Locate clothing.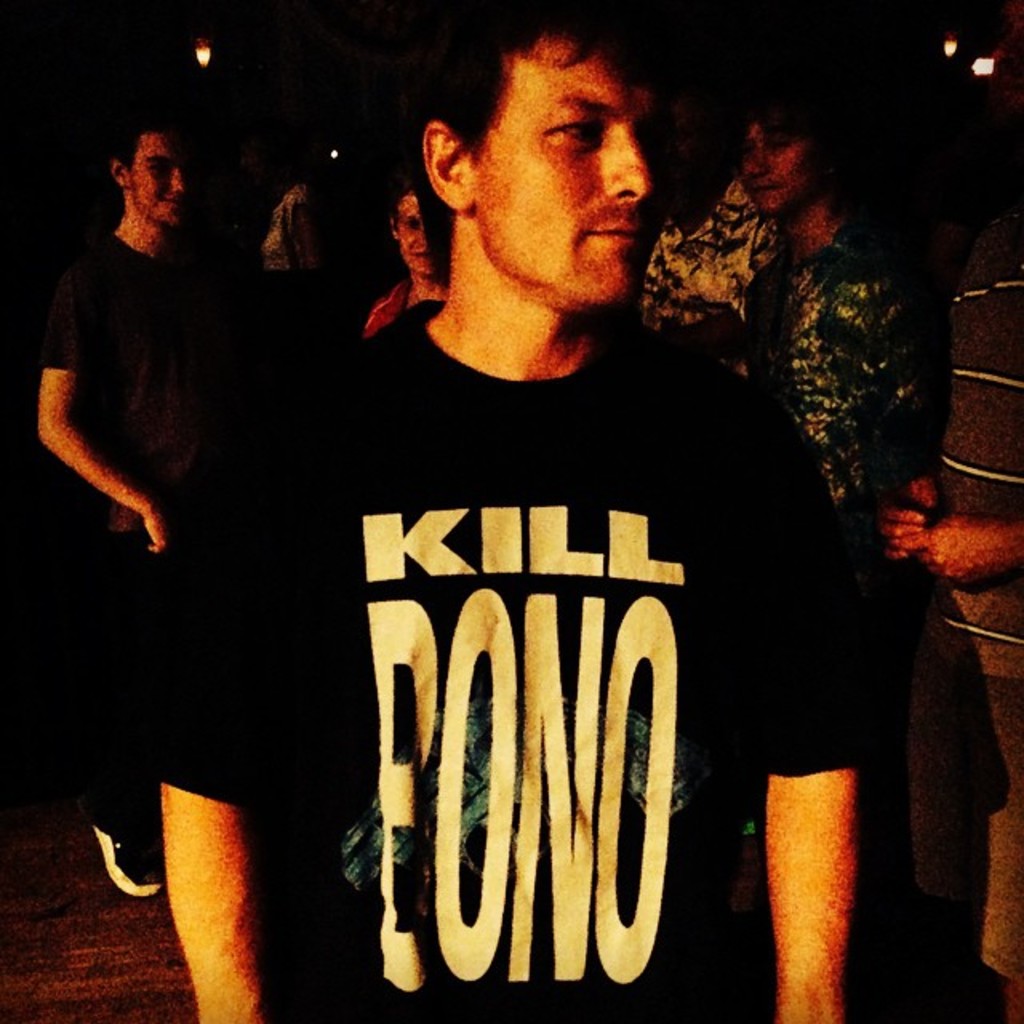
Bounding box: box=[37, 226, 230, 848].
